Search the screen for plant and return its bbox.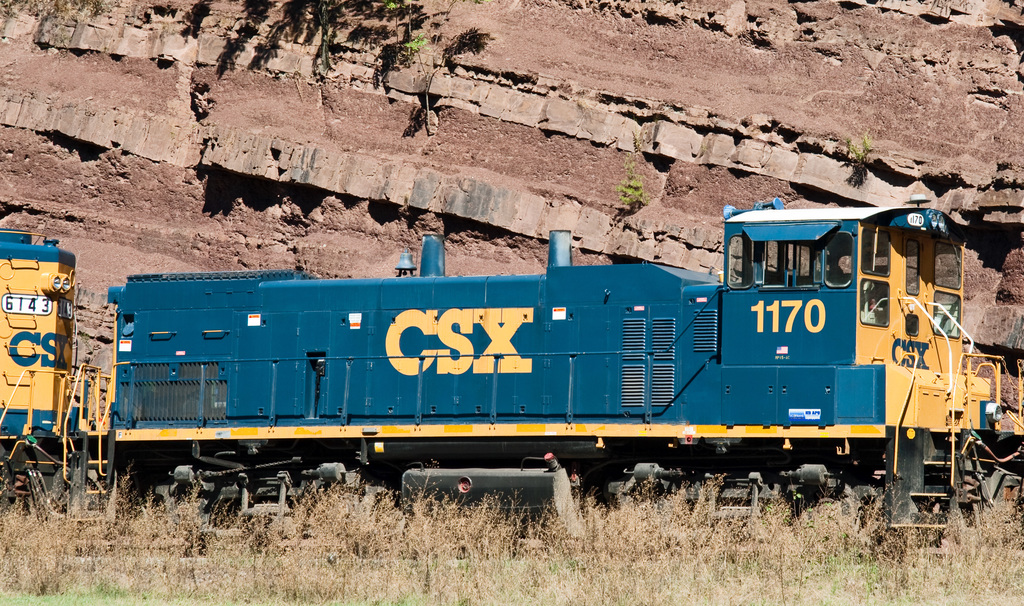
Found: x1=382 y1=0 x2=402 y2=11.
